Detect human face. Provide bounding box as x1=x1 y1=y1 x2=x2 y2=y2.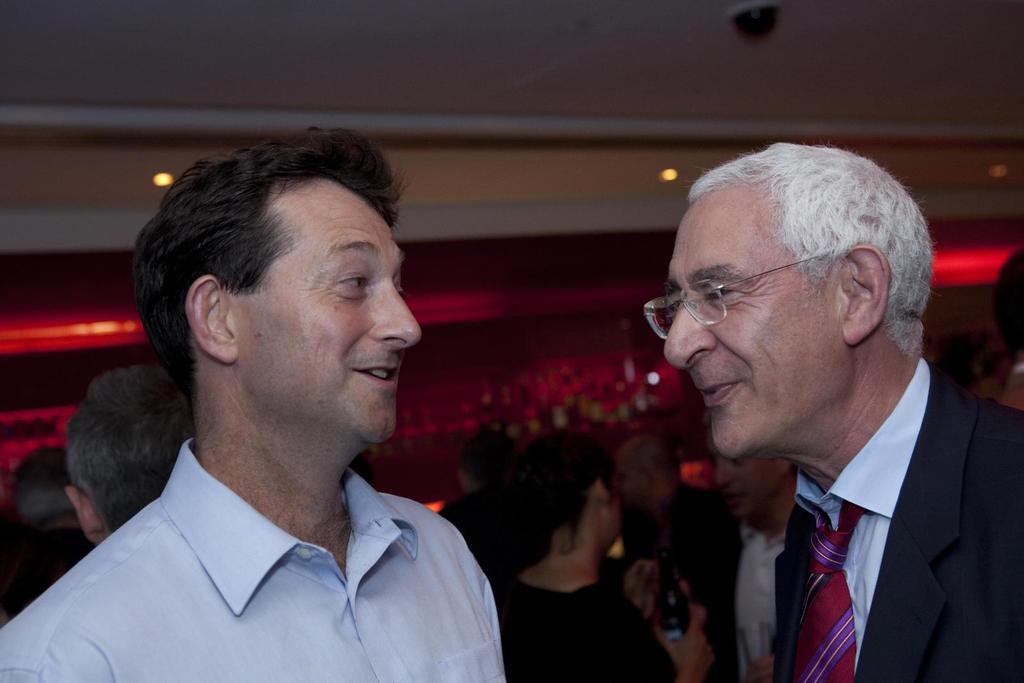
x1=641 y1=184 x2=847 y2=461.
